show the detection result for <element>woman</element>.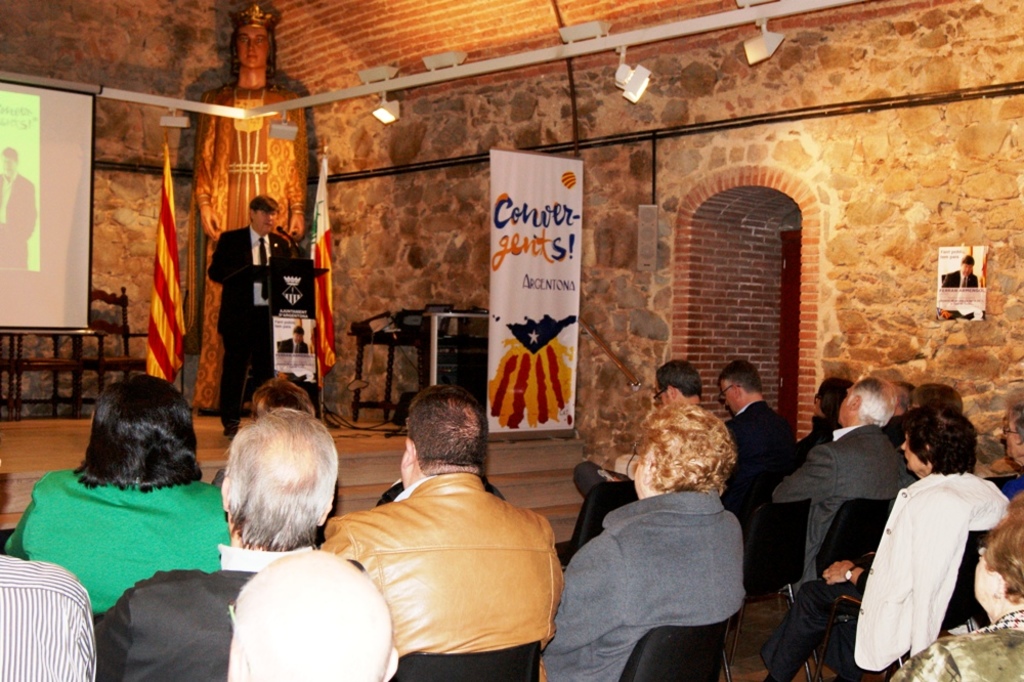
box(887, 494, 1023, 681).
